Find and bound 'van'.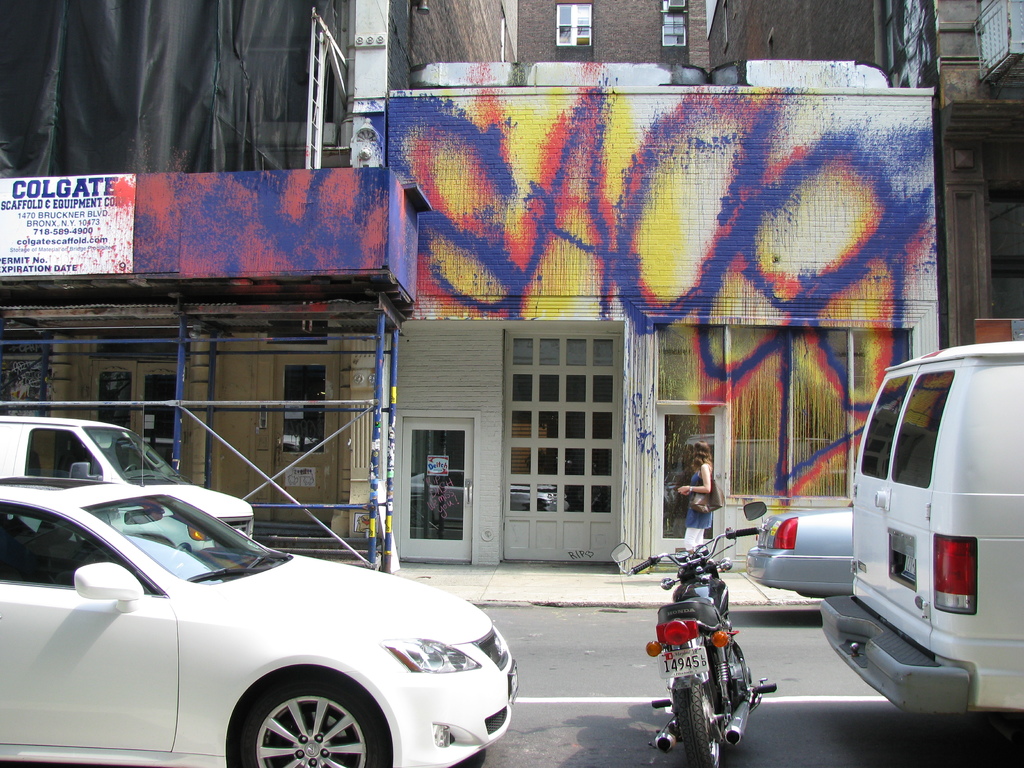
Bound: crop(0, 415, 255, 558).
